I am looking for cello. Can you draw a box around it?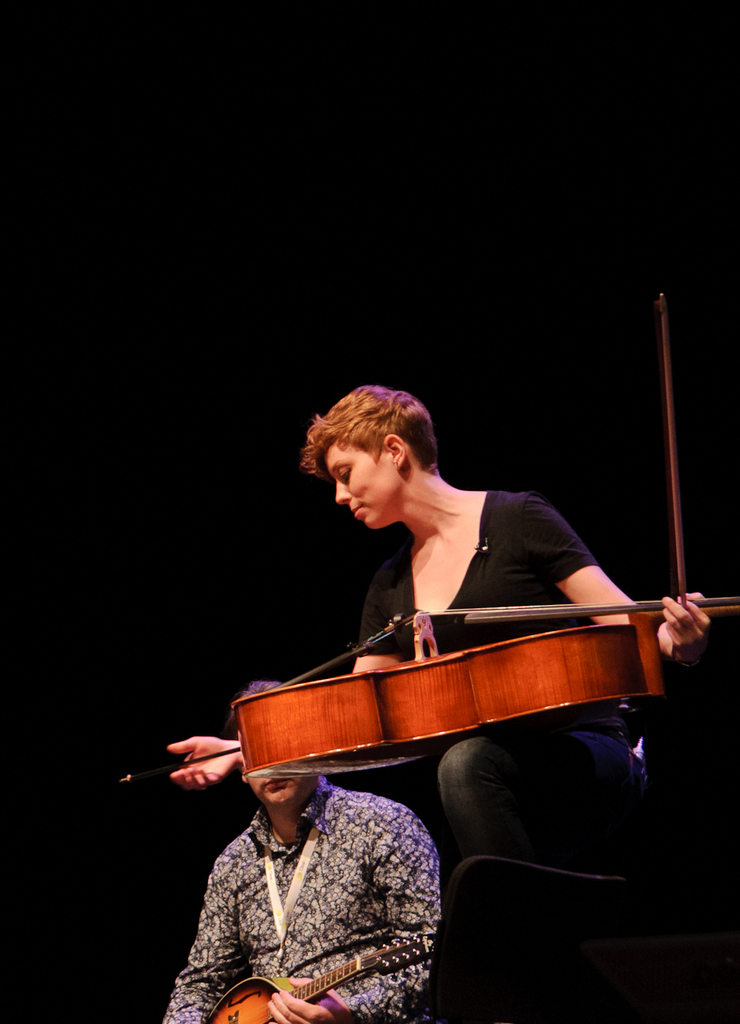
Sure, the bounding box is crop(111, 295, 739, 795).
